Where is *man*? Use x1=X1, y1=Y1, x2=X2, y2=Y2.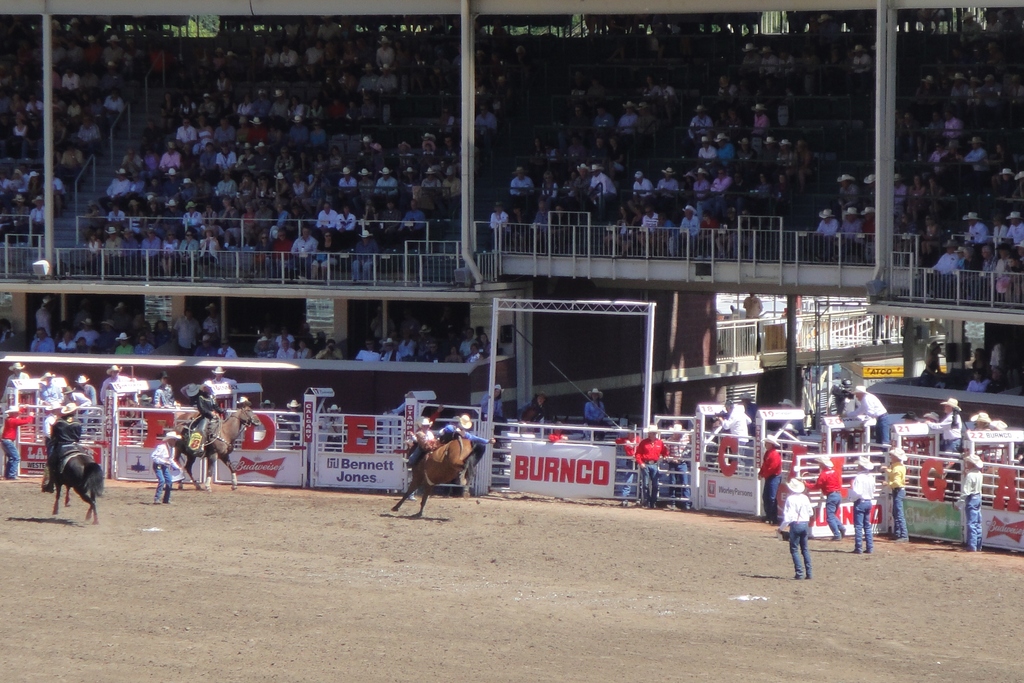
x1=672, y1=204, x2=698, y2=253.
